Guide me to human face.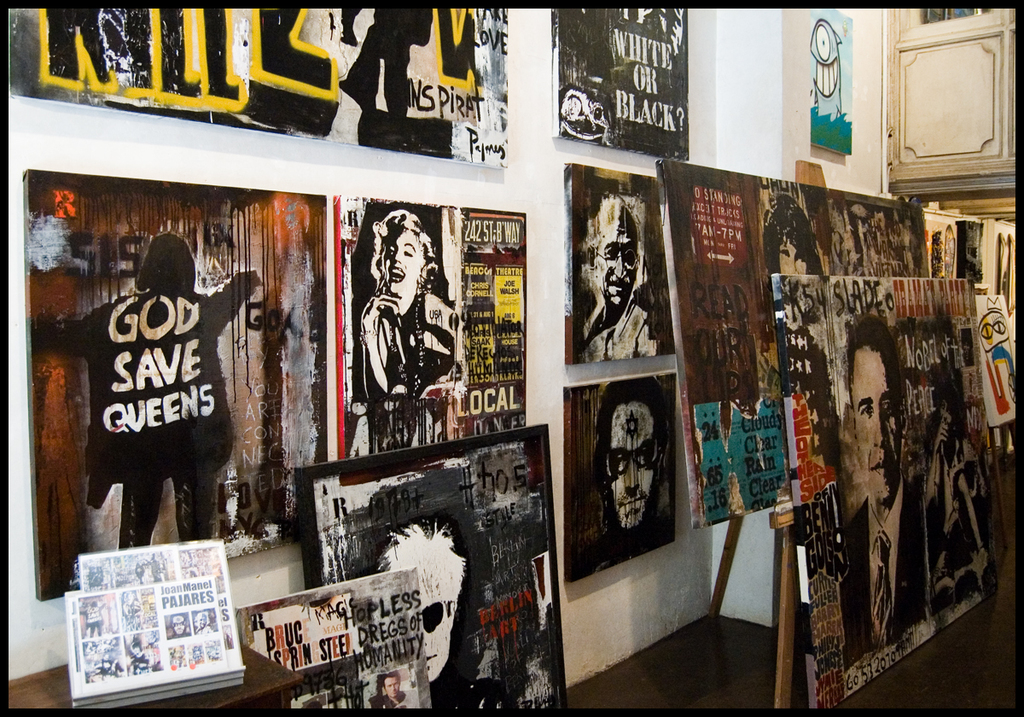
Guidance: (left=782, top=242, right=809, bottom=272).
